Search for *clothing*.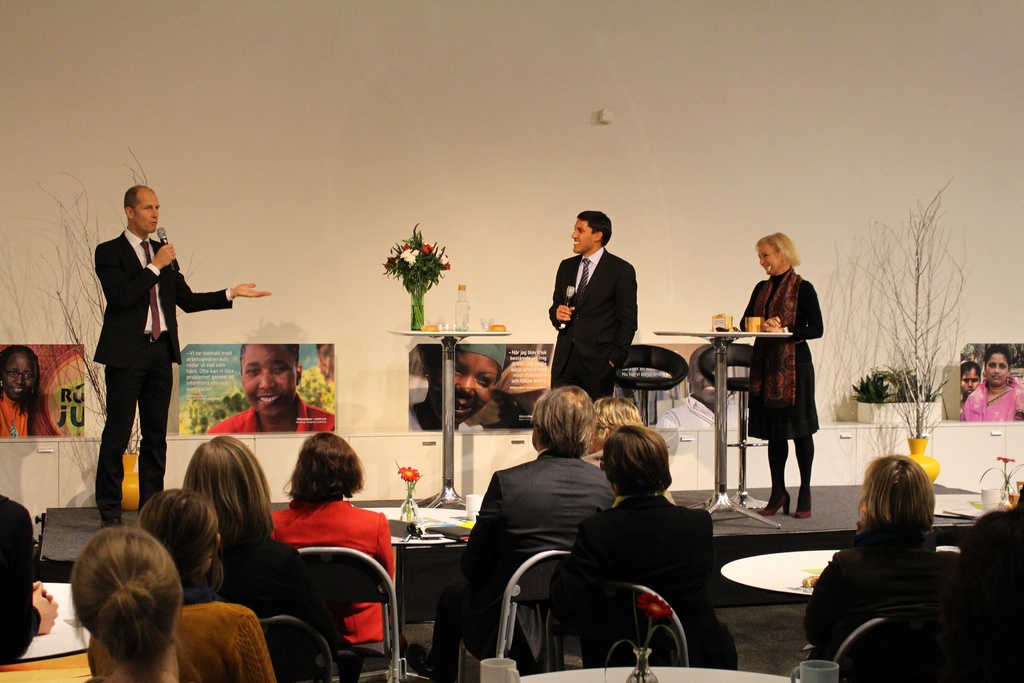
Found at (x1=410, y1=413, x2=483, y2=434).
